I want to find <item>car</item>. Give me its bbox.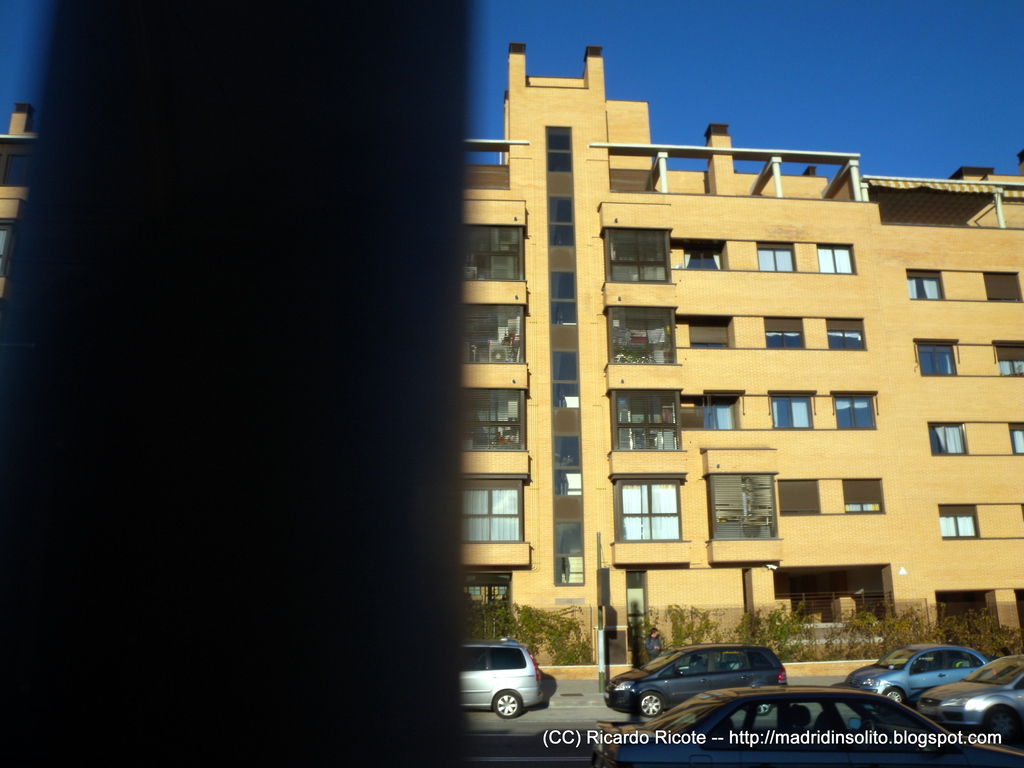
left=461, top=643, right=540, bottom=716.
